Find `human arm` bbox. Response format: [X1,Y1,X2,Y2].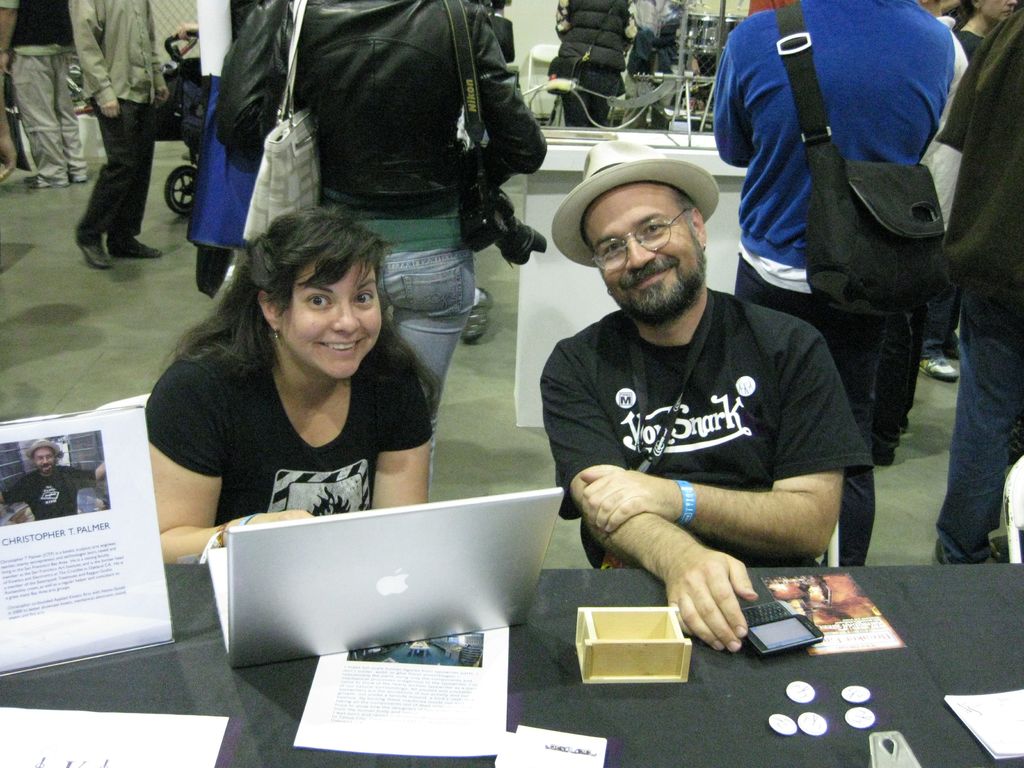
[3,0,18,77].
